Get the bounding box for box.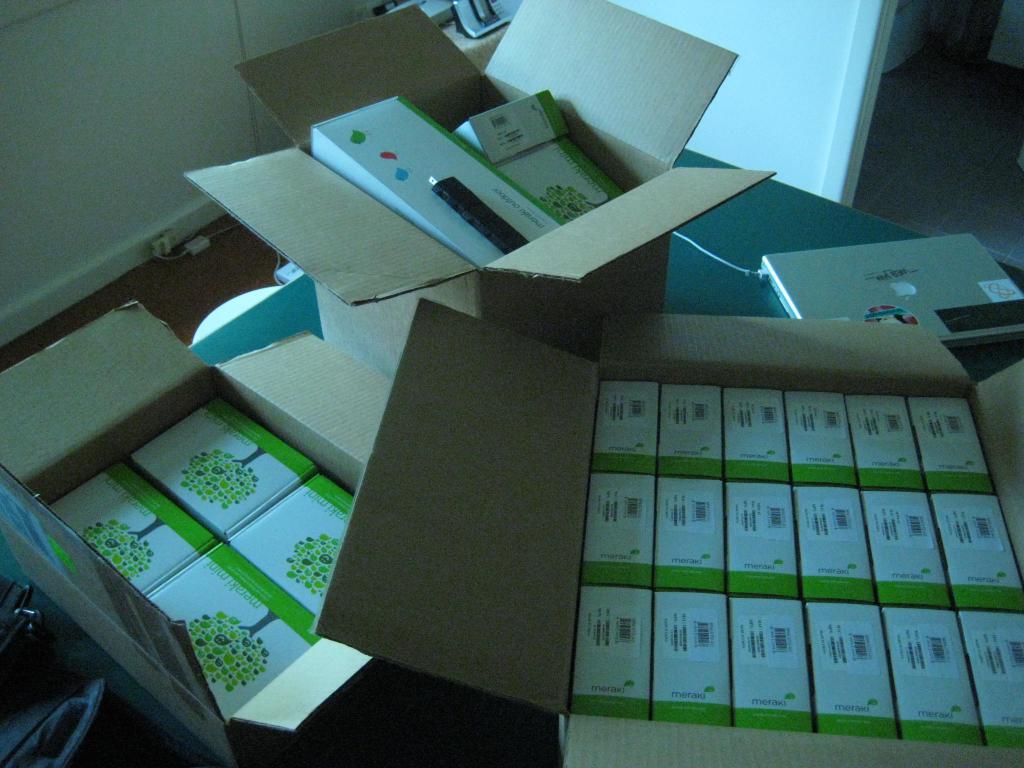
845 396 925 492.
